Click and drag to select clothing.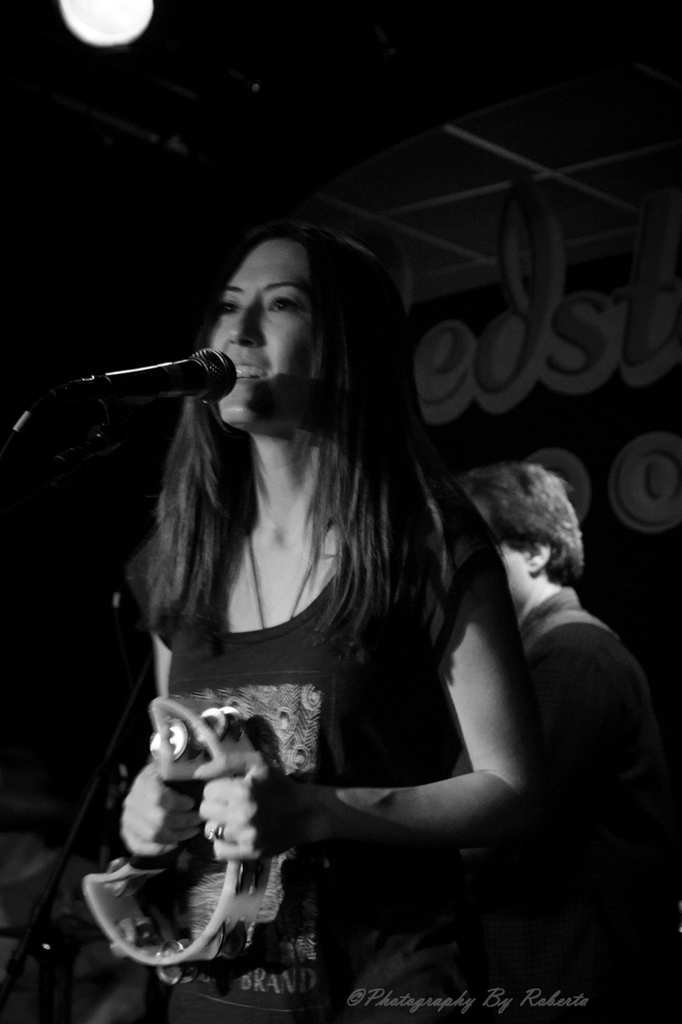
Selection: Rect(50, 276, 593, 991).
